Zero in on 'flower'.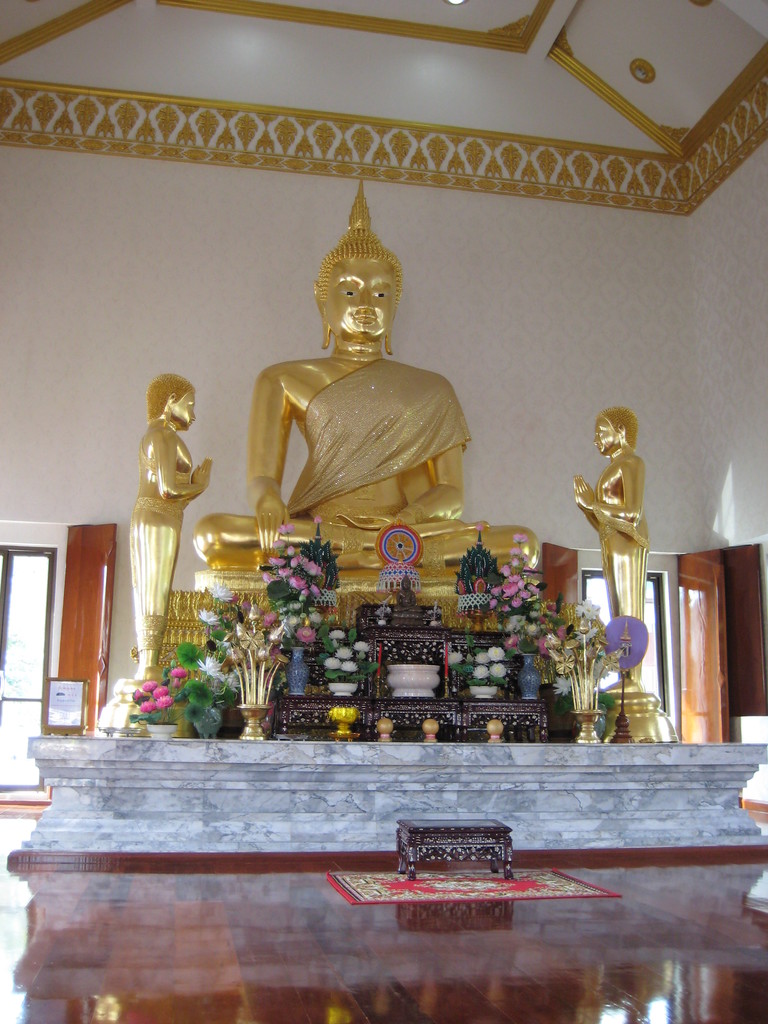
Zeroed in: select_region(314, 516, 324, 529).
